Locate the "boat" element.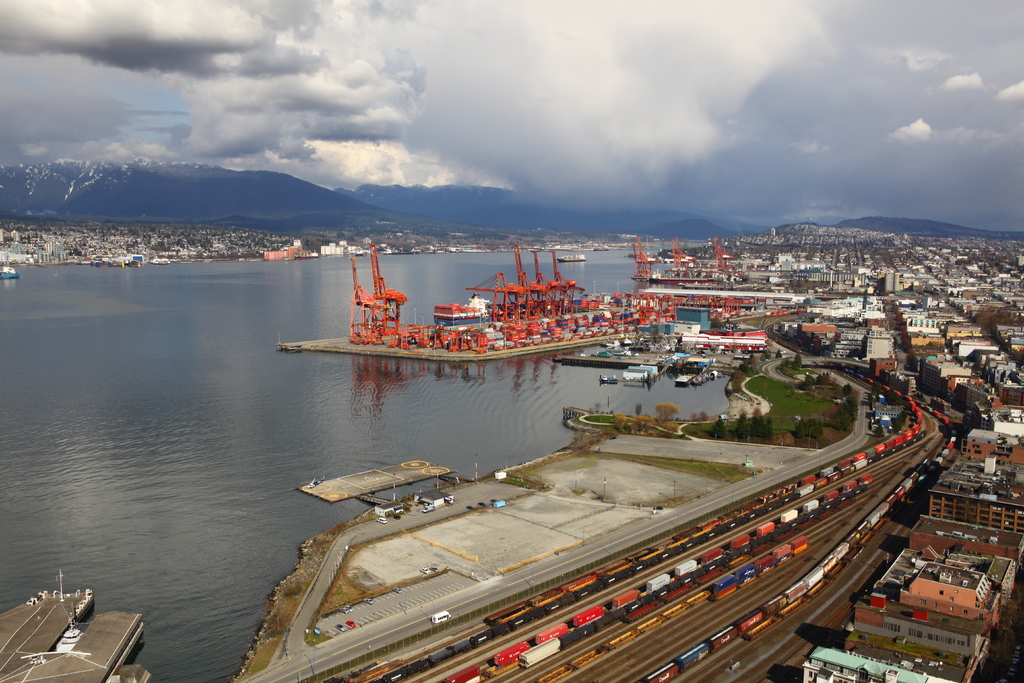
Element bbox: region(605, 338, 621, 346).
